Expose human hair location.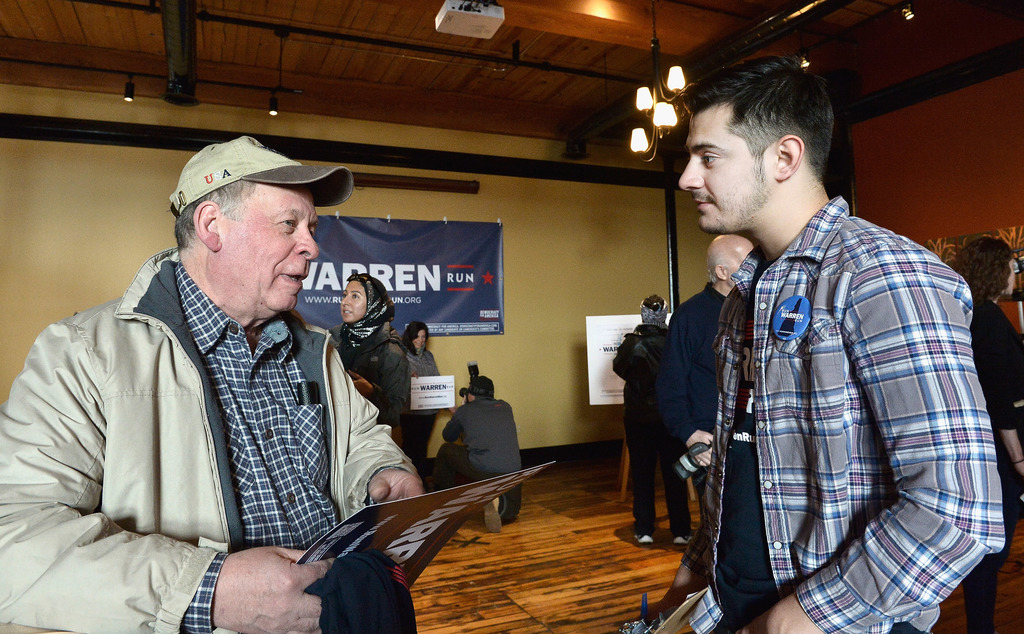
Exposed at bbox=(644, 293, 666, 312).
